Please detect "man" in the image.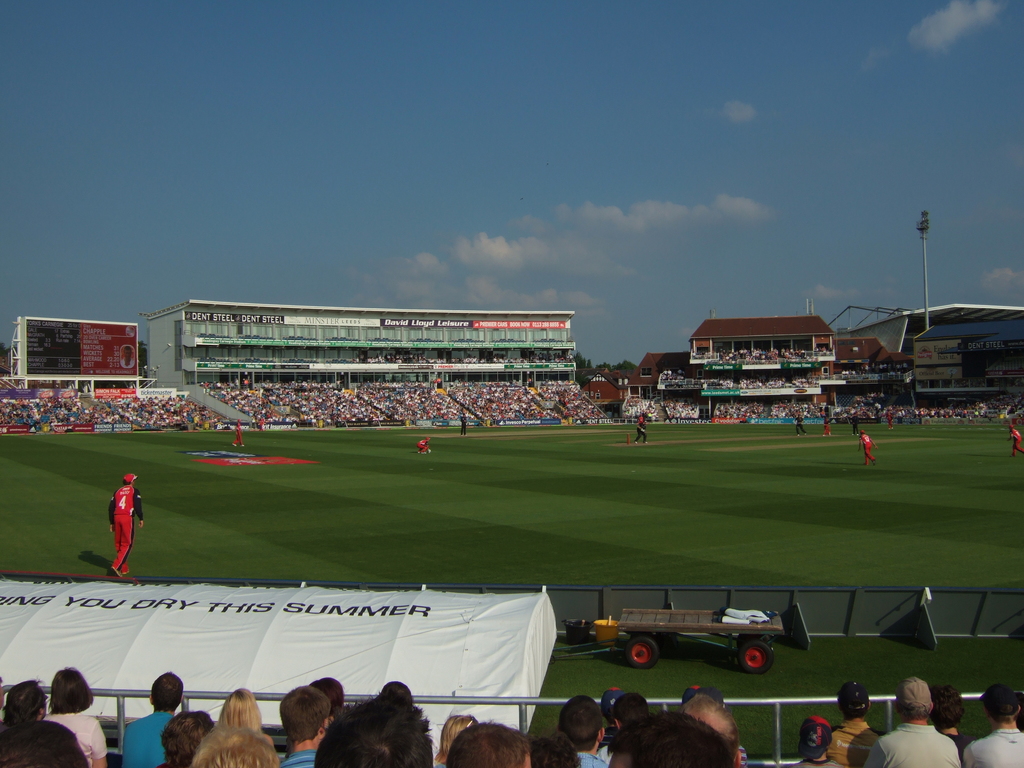
x1=827, y1=674, x2=889, y2=767.
